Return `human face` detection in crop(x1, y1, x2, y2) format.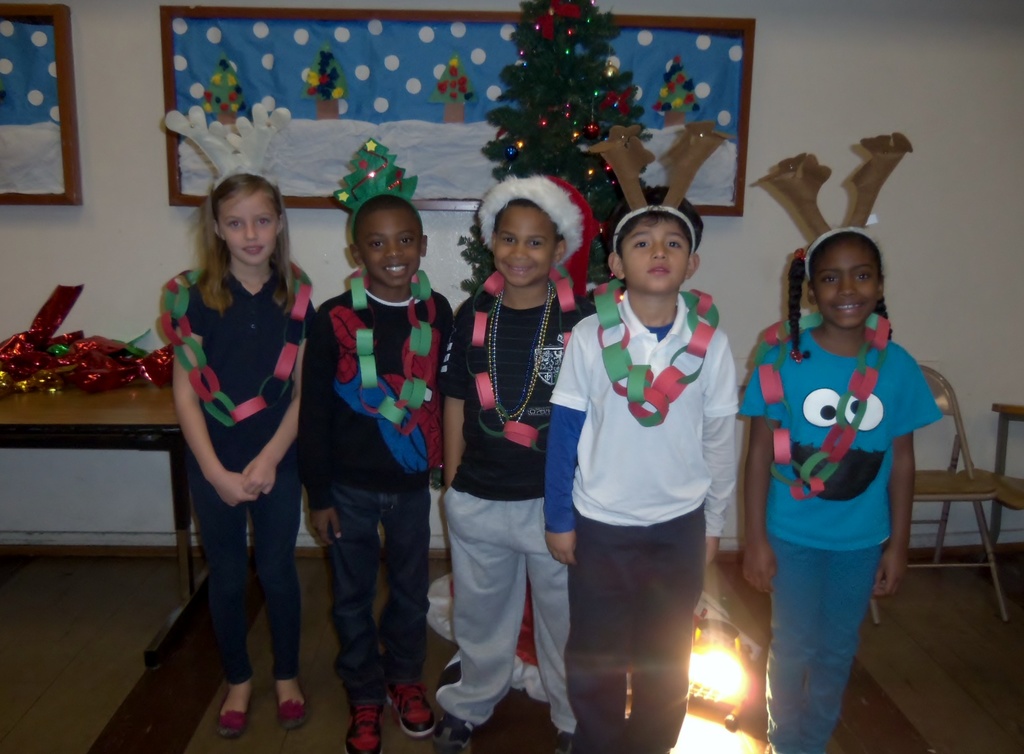
crop(818, 237, 881, 330).
